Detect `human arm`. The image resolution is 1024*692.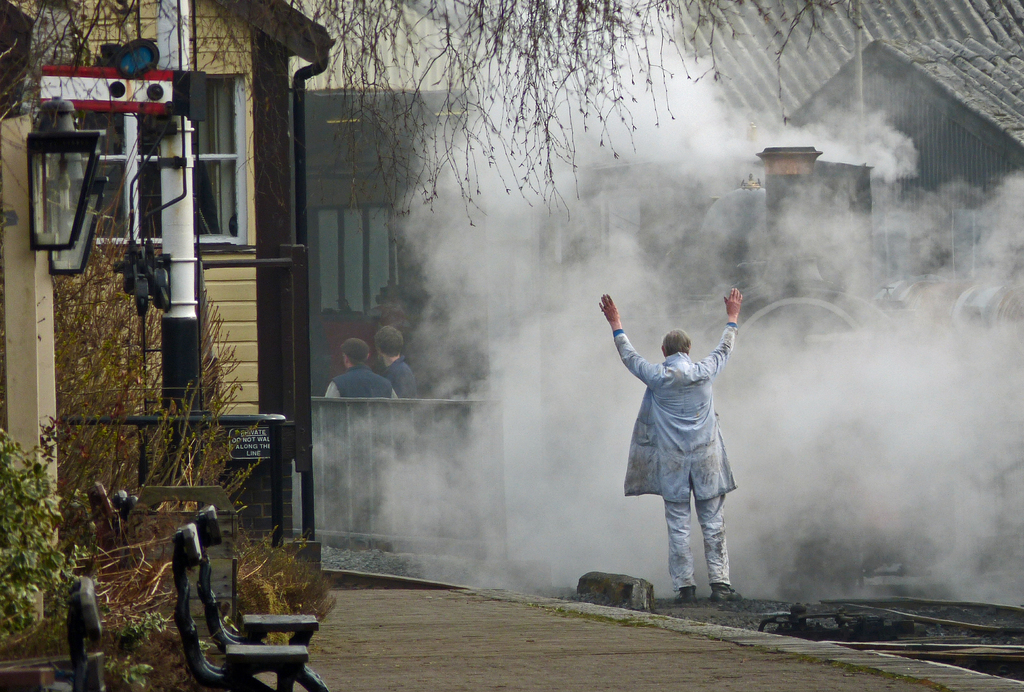
(700, 286, 750, 374).
